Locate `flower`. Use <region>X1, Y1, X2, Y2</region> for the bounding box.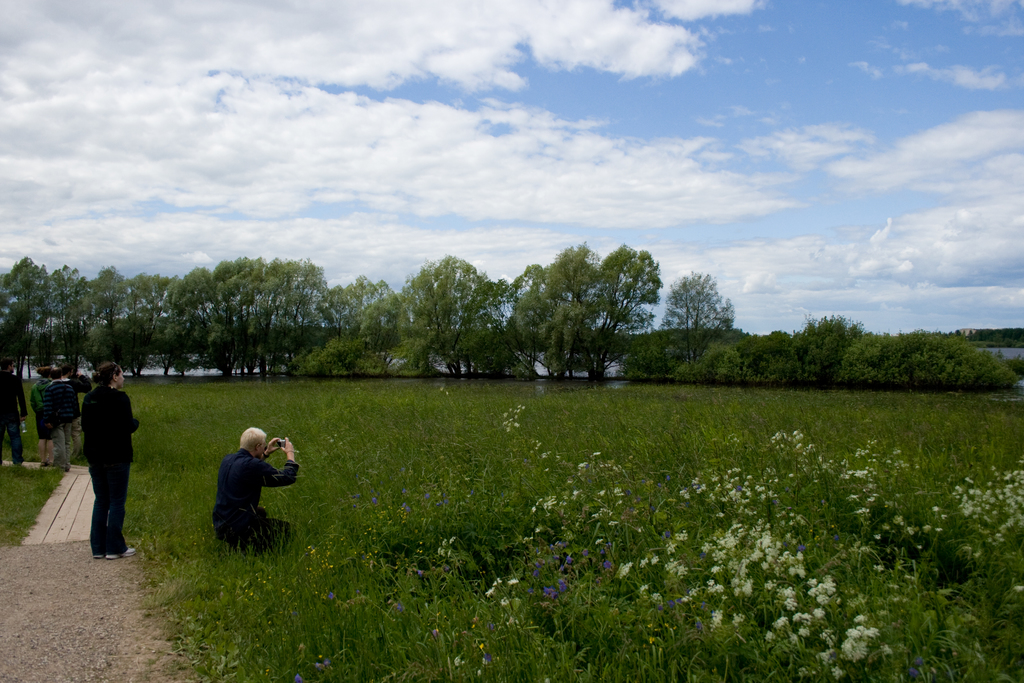
<region>292, 671, 305, 682</region>.
